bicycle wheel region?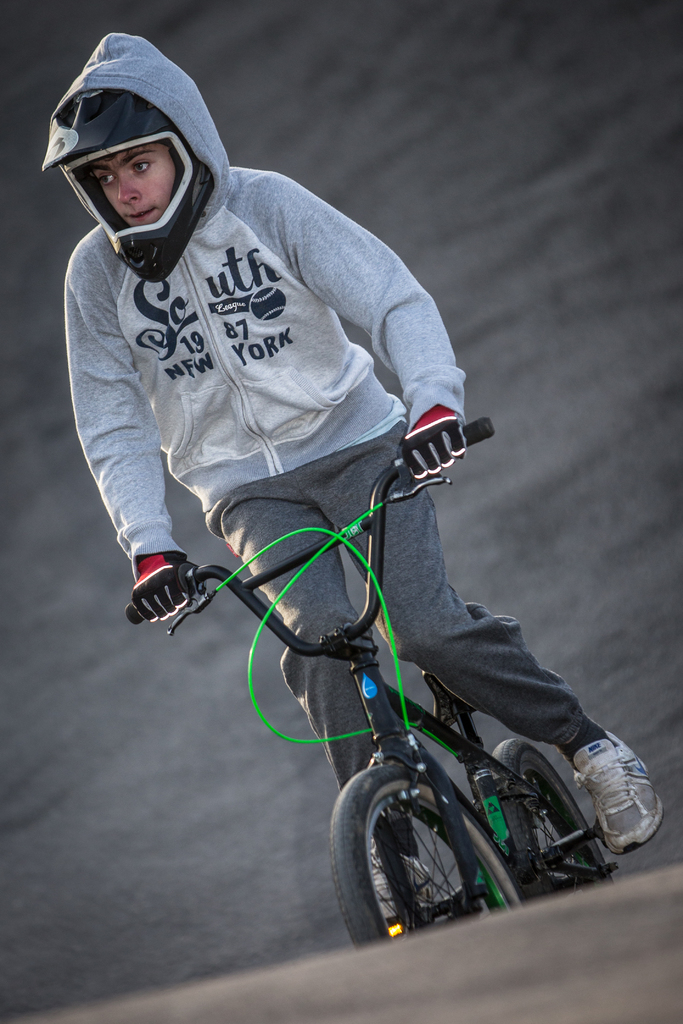
340:756:507:943
